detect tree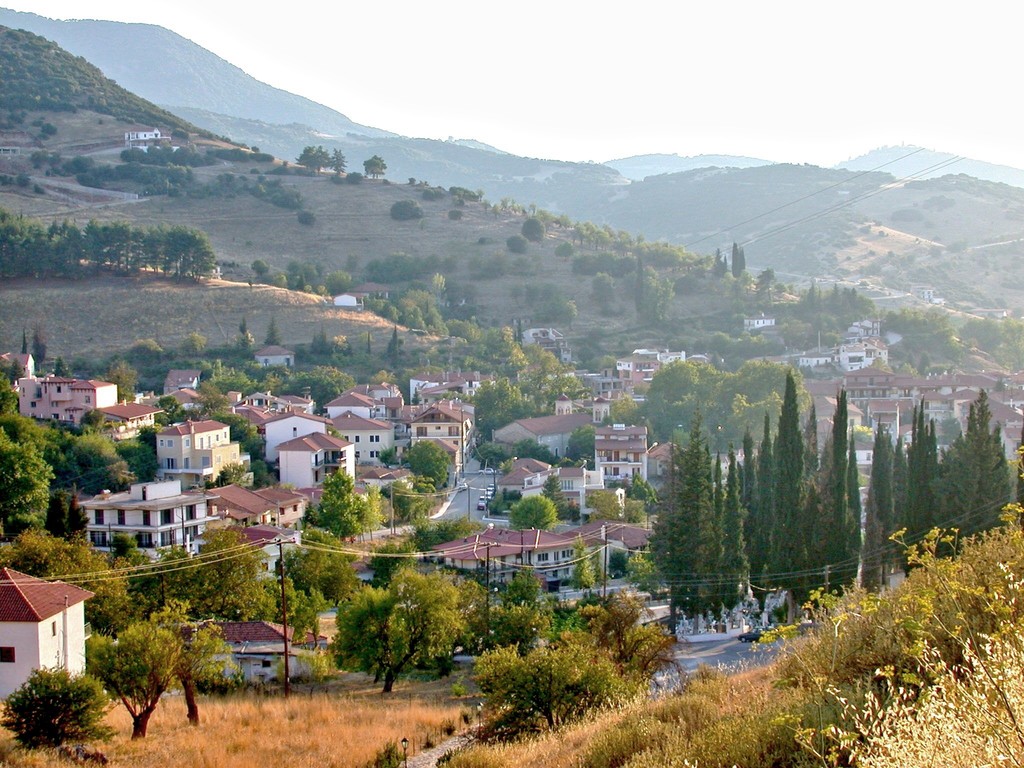
bbox=(232, 316, 255, 349)
